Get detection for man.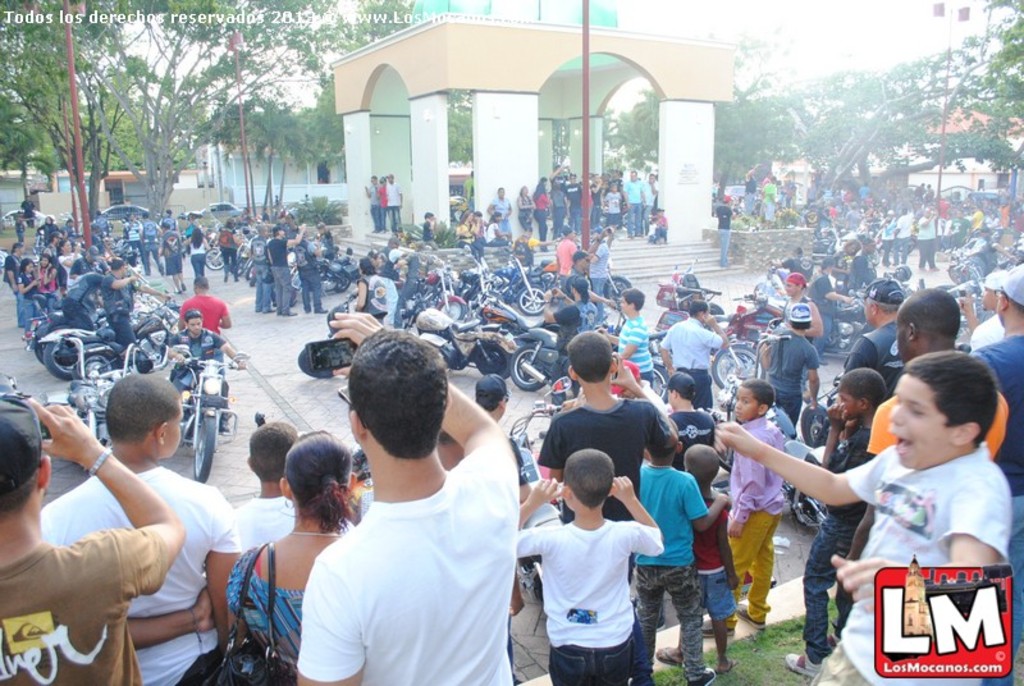
Detection: locate(284, 302, 527, 685).
